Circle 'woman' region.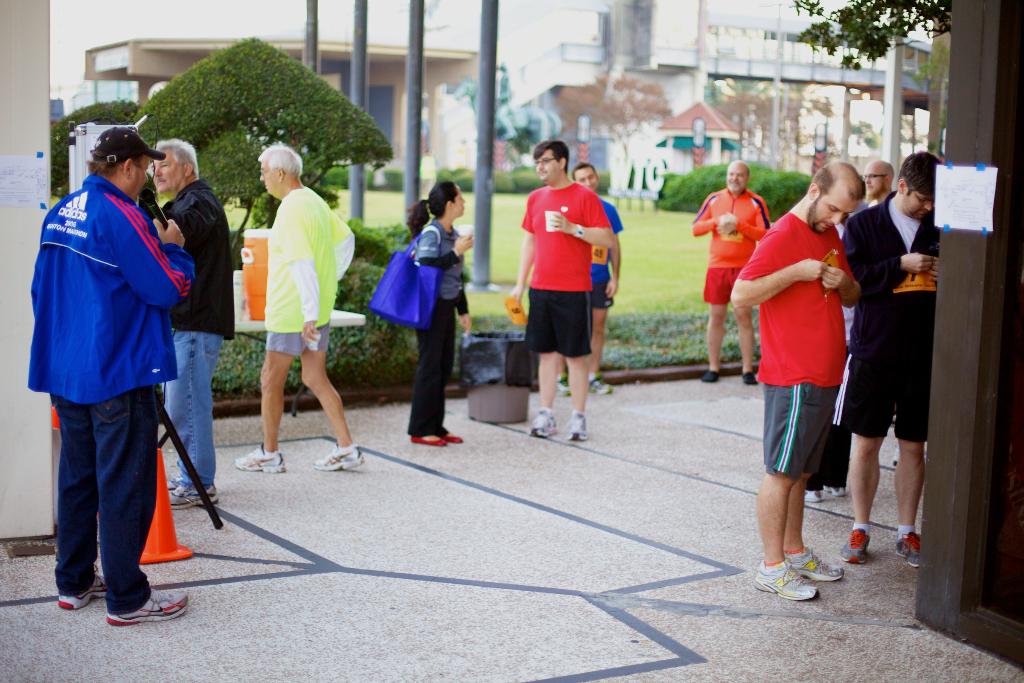
Region: box=[407, 177, 473, 441].
